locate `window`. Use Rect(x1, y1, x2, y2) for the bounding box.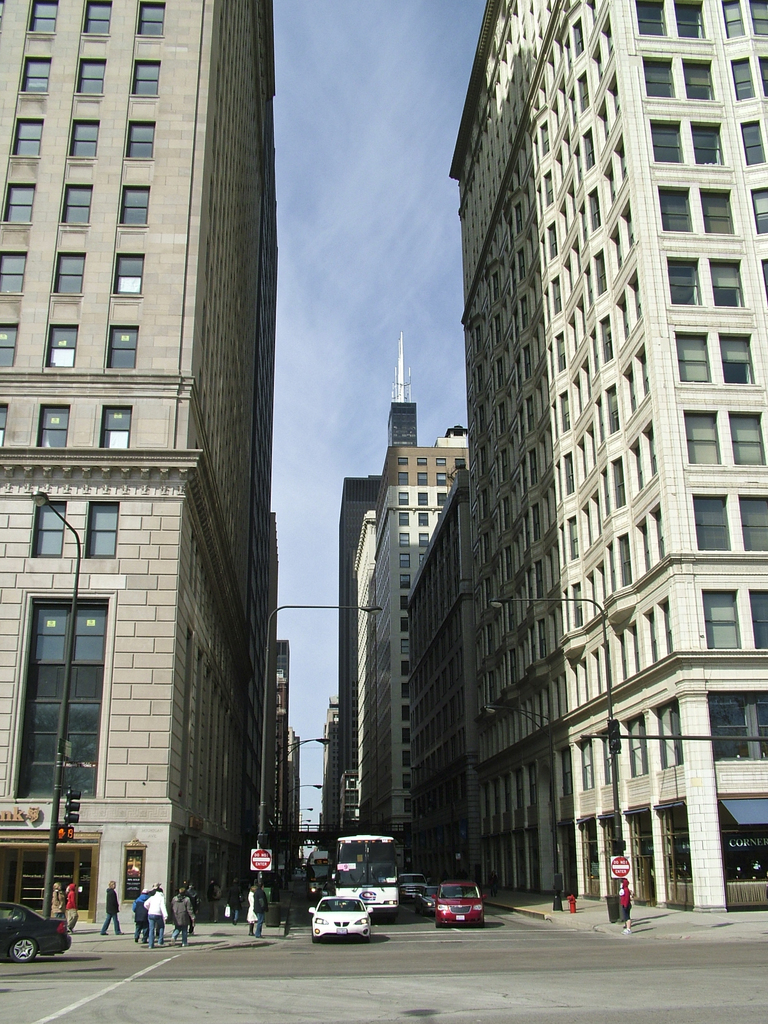
Rect(640, 419, 659, 481).
